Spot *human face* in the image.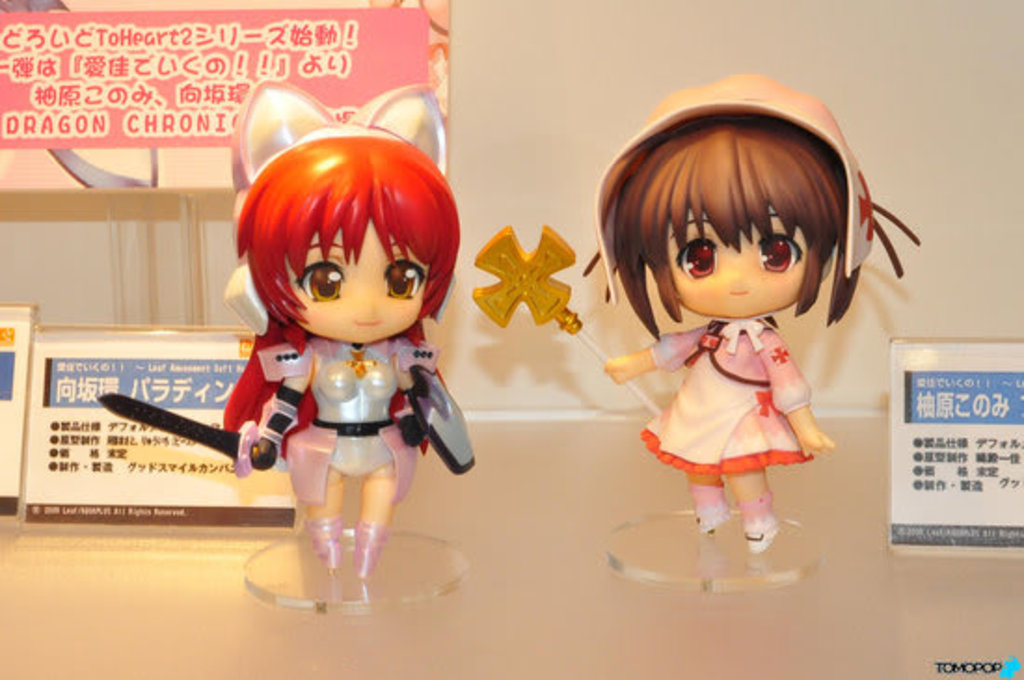
*human face* found at BBox(285, 218, 426, 343).
